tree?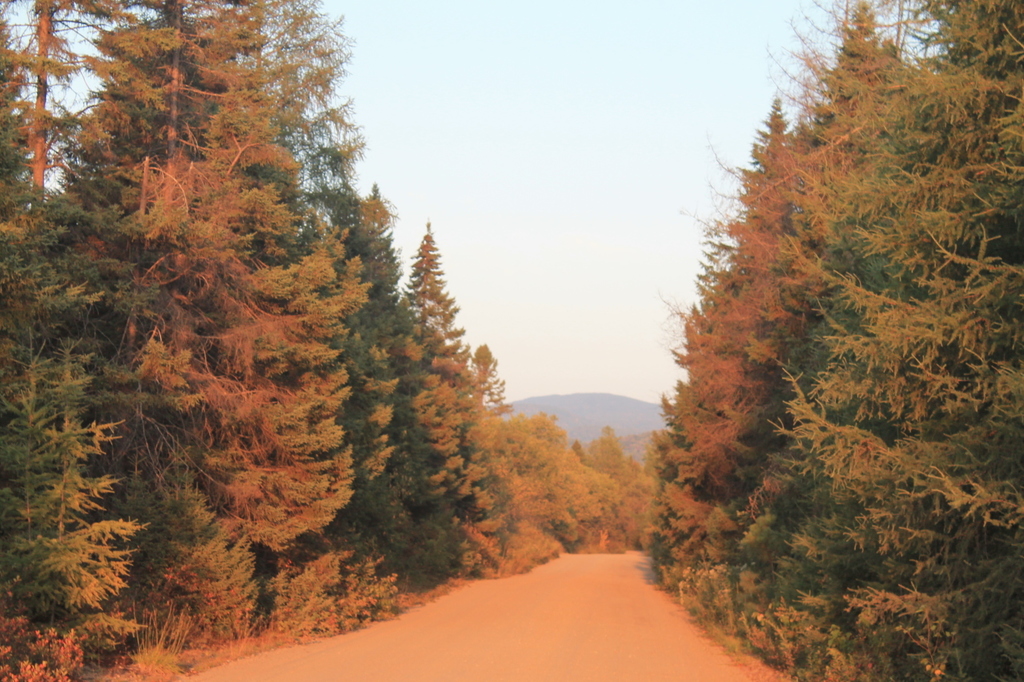
(341, 196, 426, 490)
